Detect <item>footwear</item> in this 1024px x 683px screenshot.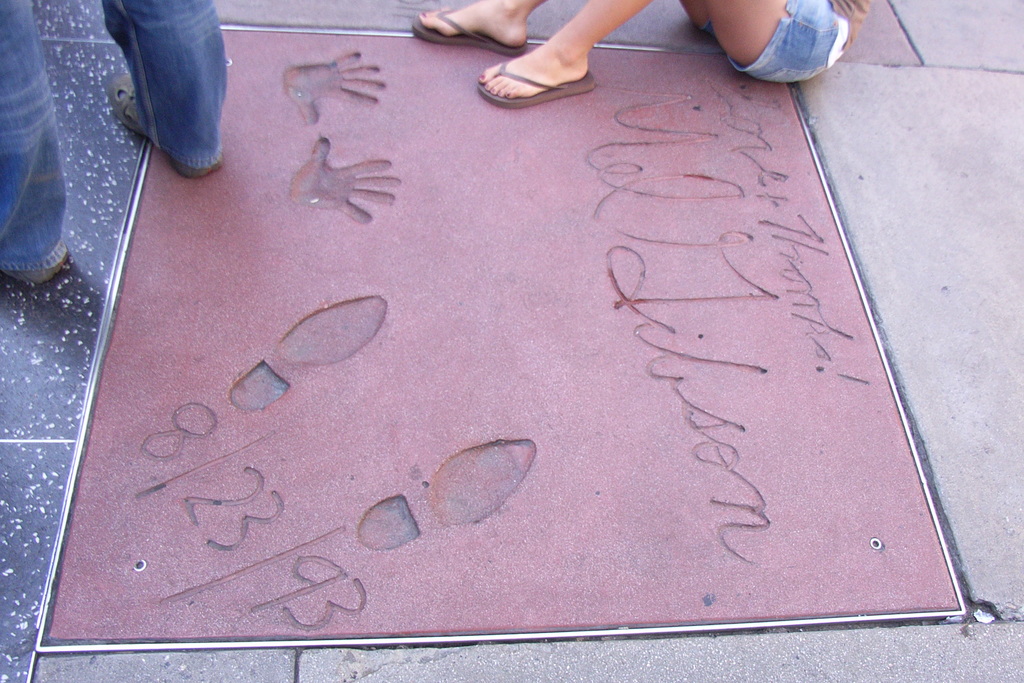
Detection: Rect(411, 7, 530, 57).
